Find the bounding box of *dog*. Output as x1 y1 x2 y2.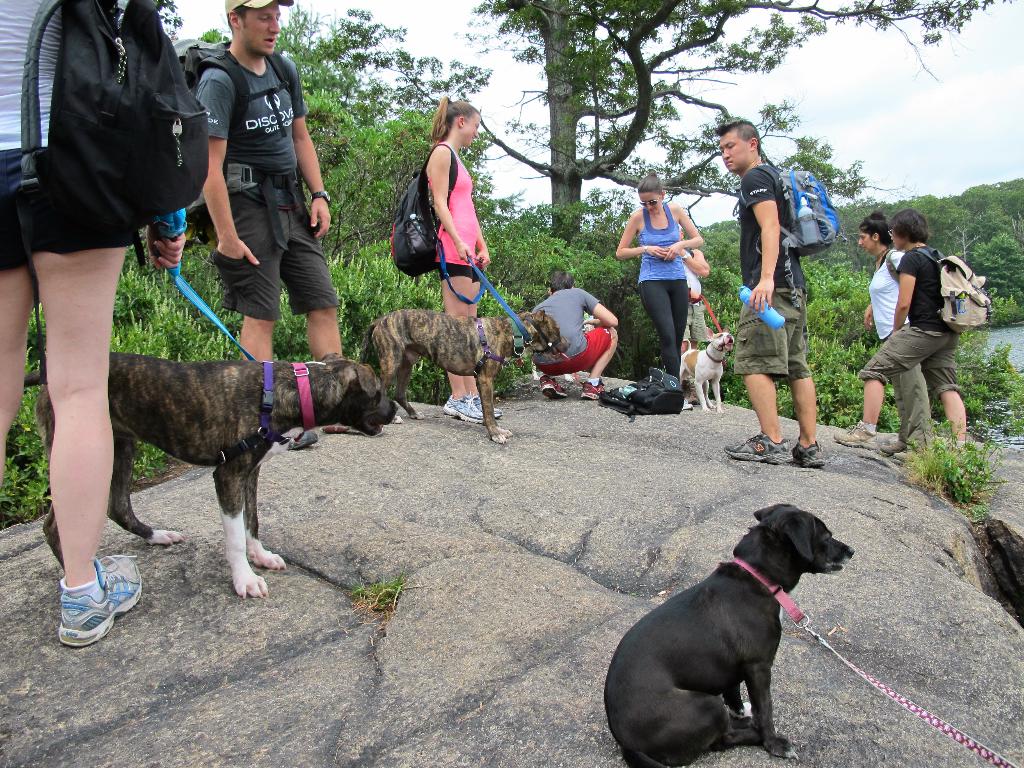
39 348 399 602.
